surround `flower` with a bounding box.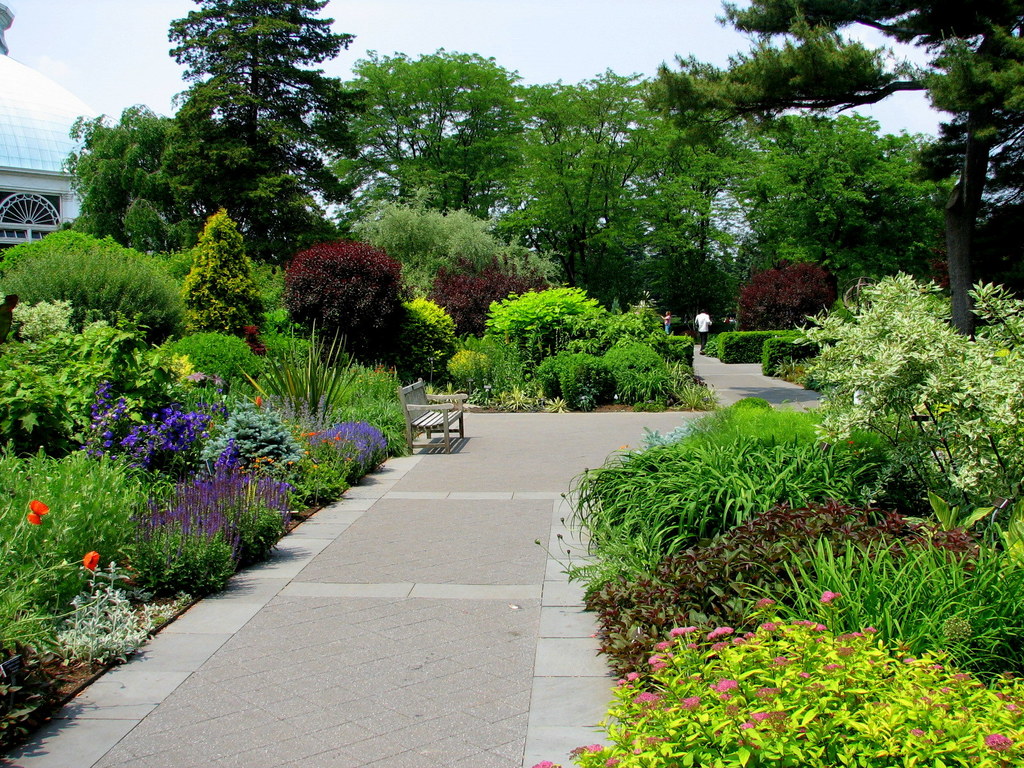
[253,393,264,409].
